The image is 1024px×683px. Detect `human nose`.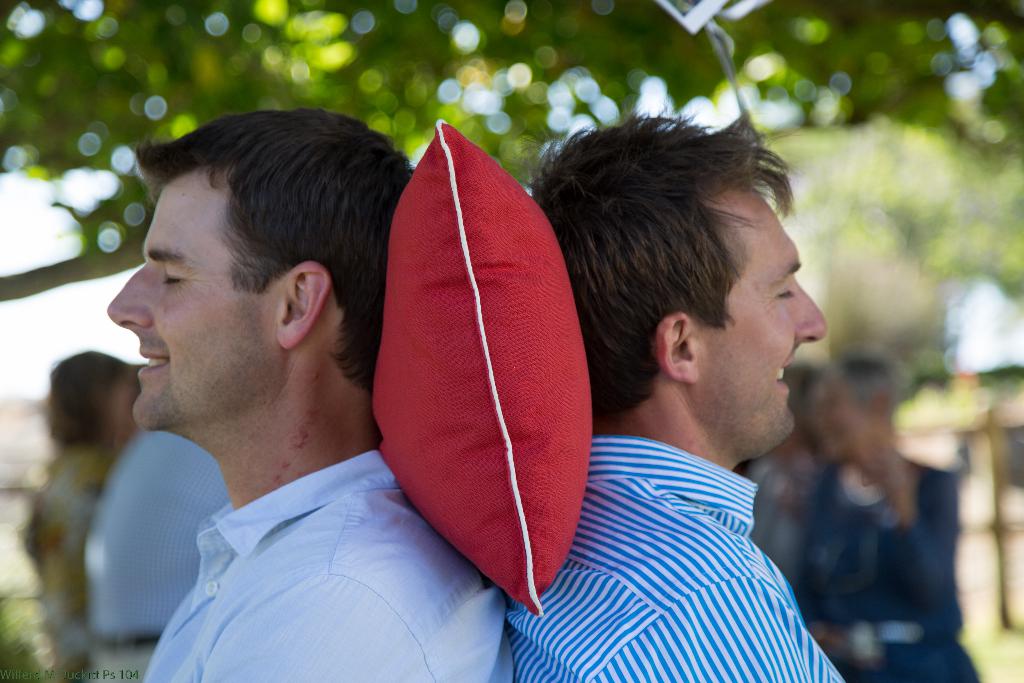
Detection: locate(791, 274, 828, 342).
